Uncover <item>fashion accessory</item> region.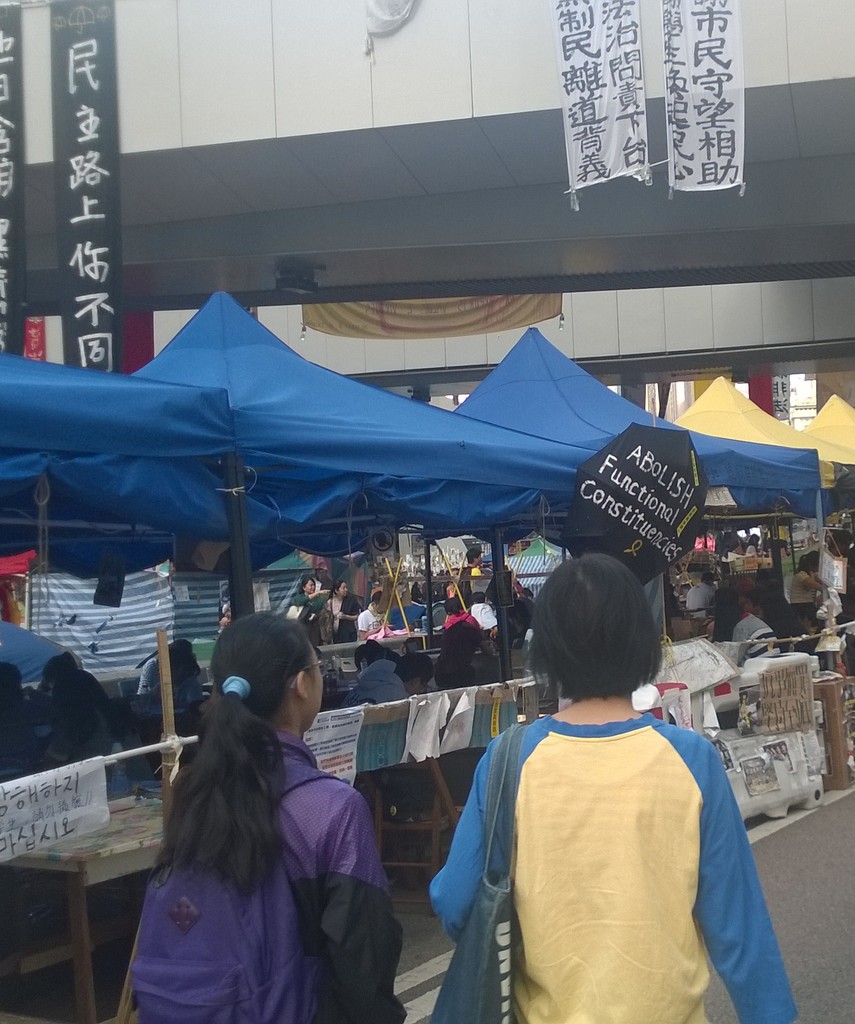
Uncovered: (x1=220, y1=676, x2=254, y2=701).
